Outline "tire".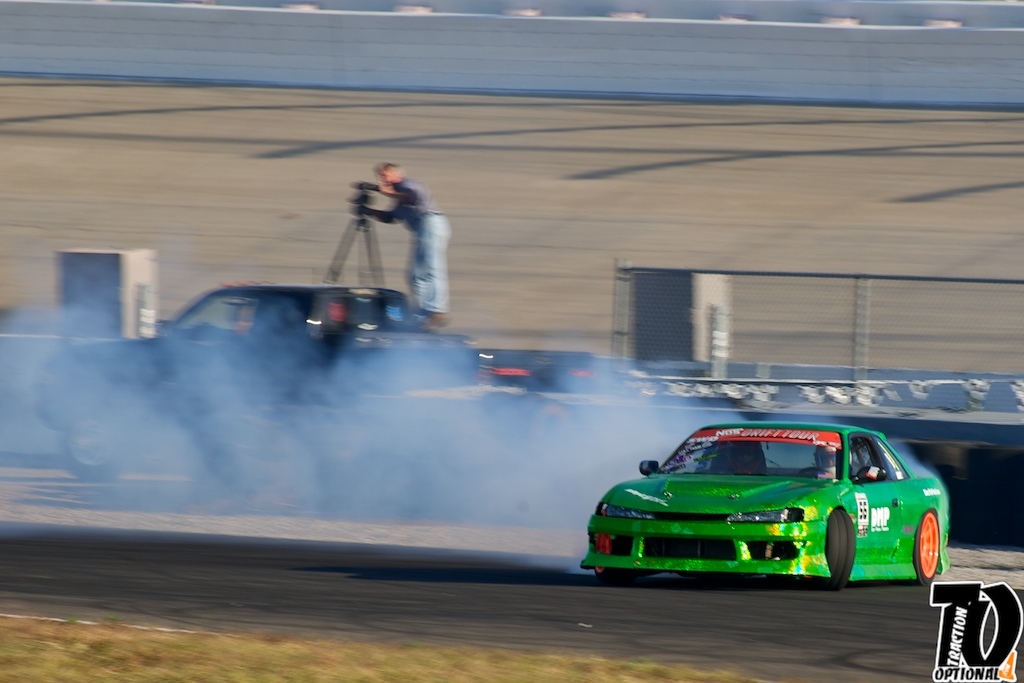
Outline: [x1=57, y1=408, x2=130, y2=482].
